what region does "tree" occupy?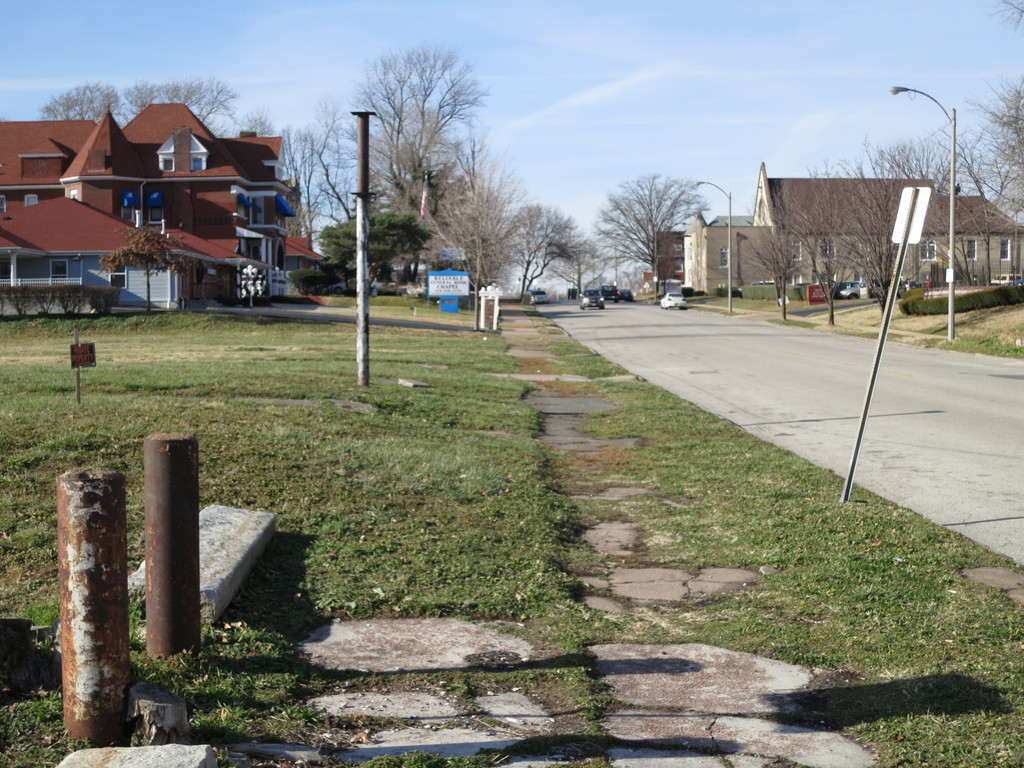
[x1=234, y1=94, x2=419, y2=304].
